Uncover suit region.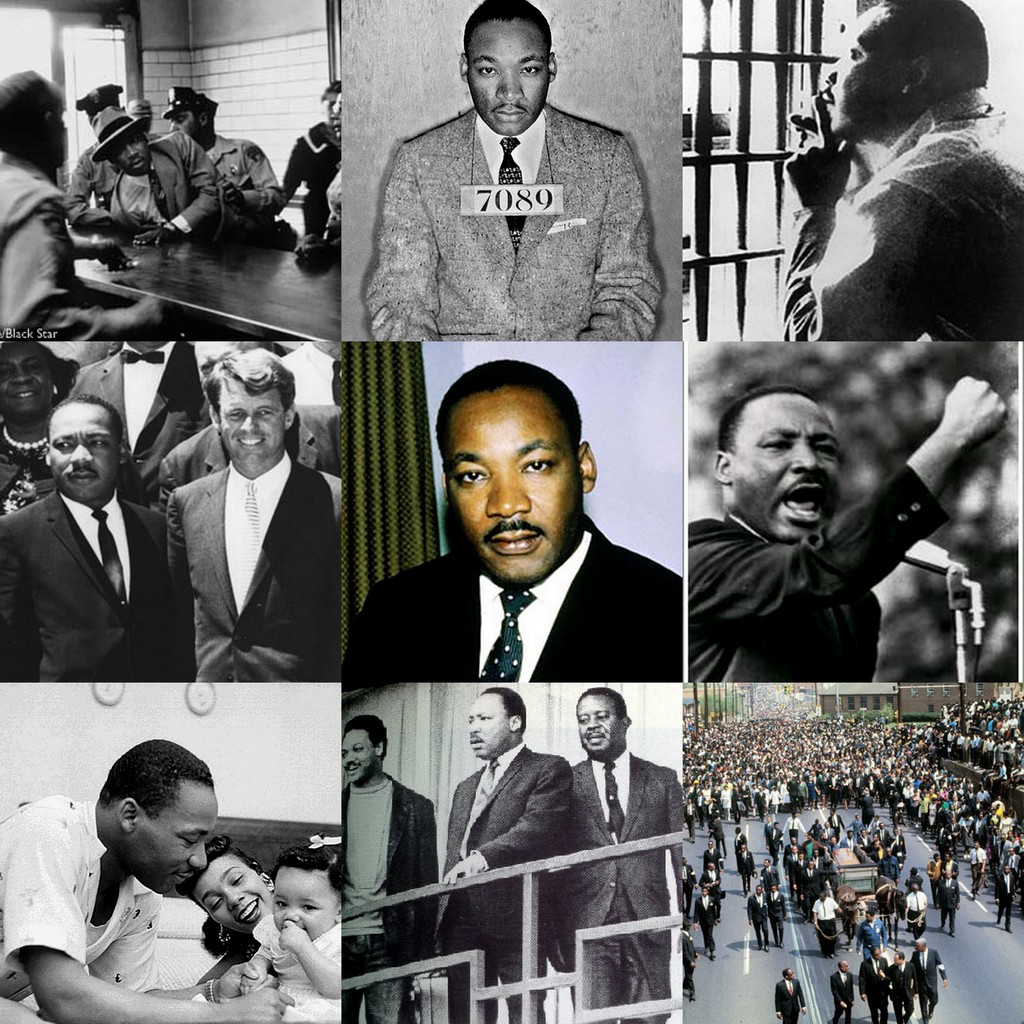
Uncovered: [23, 431, 156, 694].
